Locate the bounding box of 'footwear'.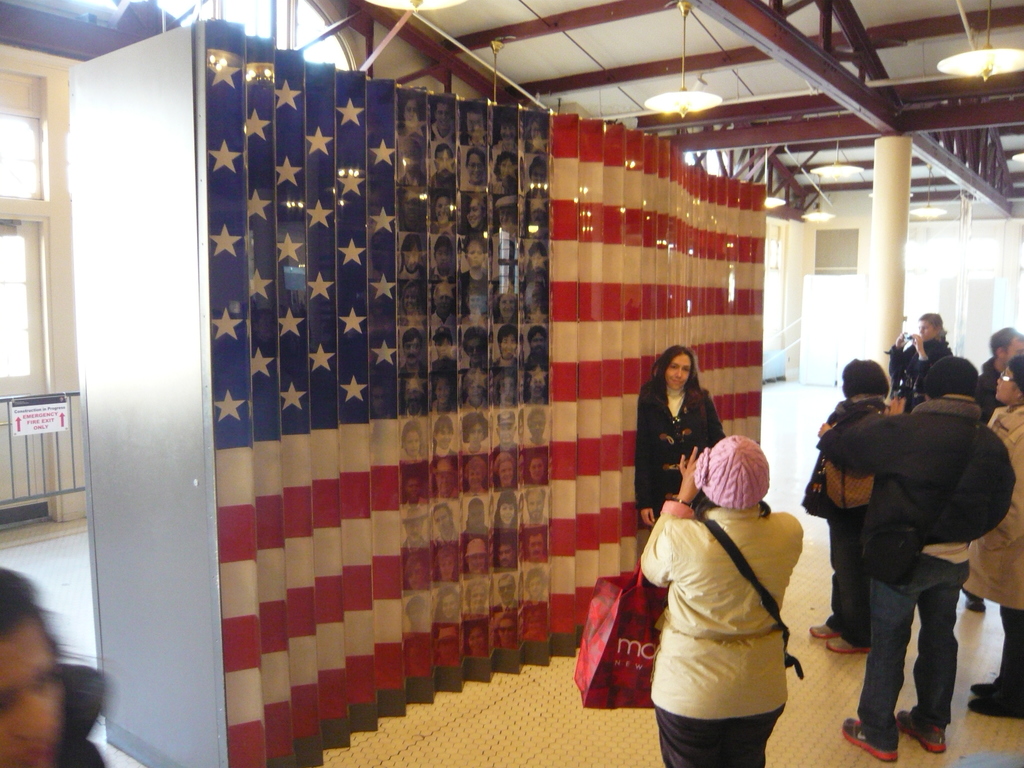
Bounding box: BBox(972, 680, 997, 698).
